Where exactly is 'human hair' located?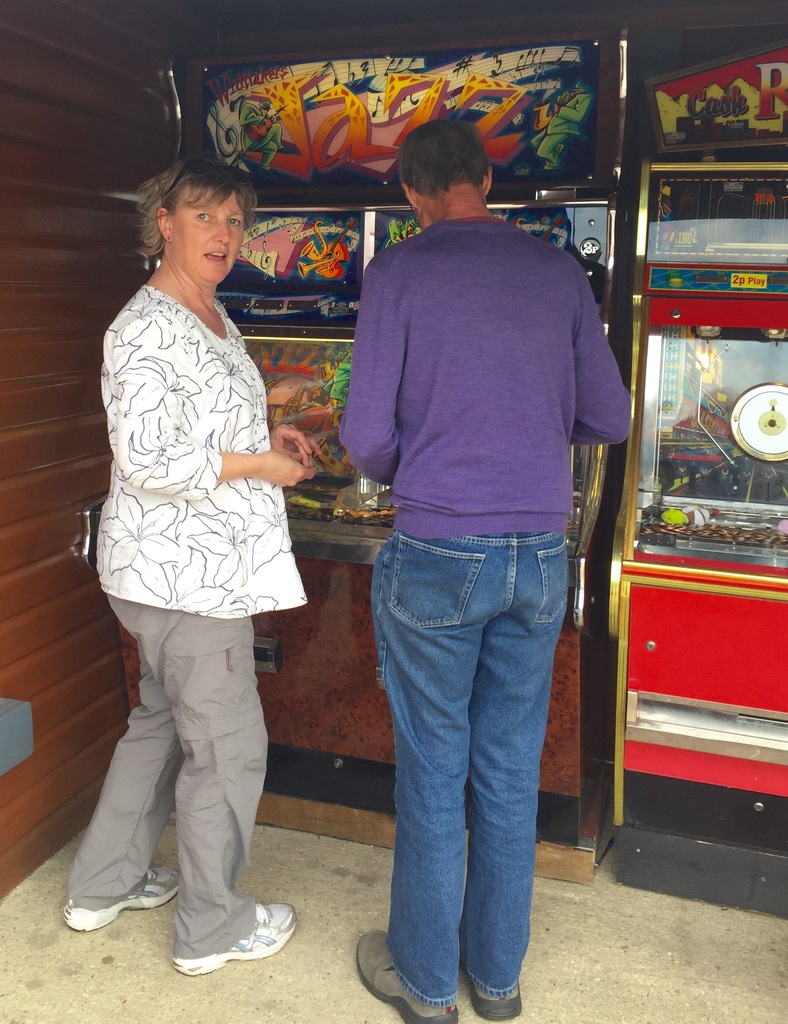
Its bounding box is x1=390 y1=111 x2=495 y2=197.
